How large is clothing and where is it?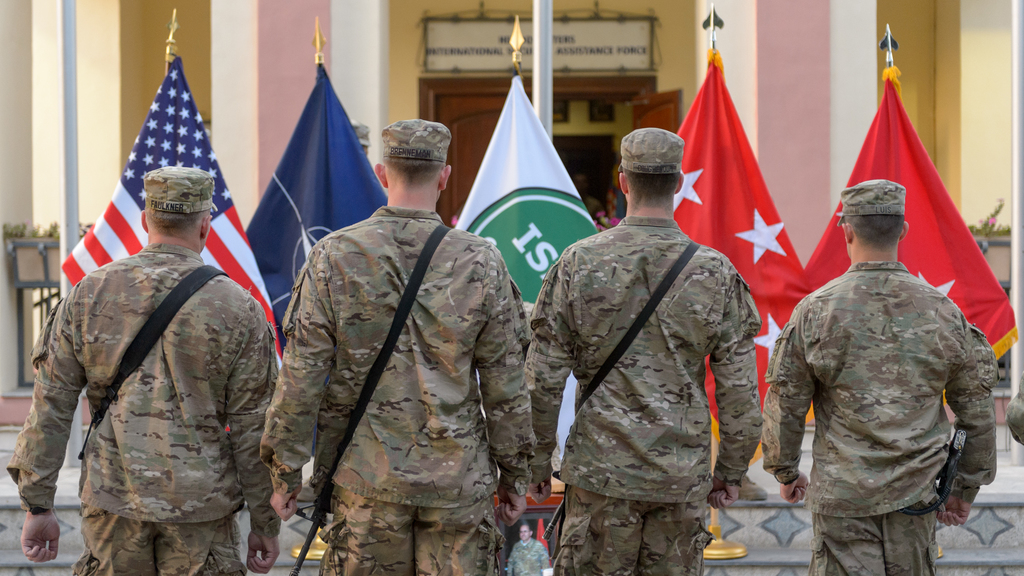
Bounding box: 764, 262, 997, 506.
